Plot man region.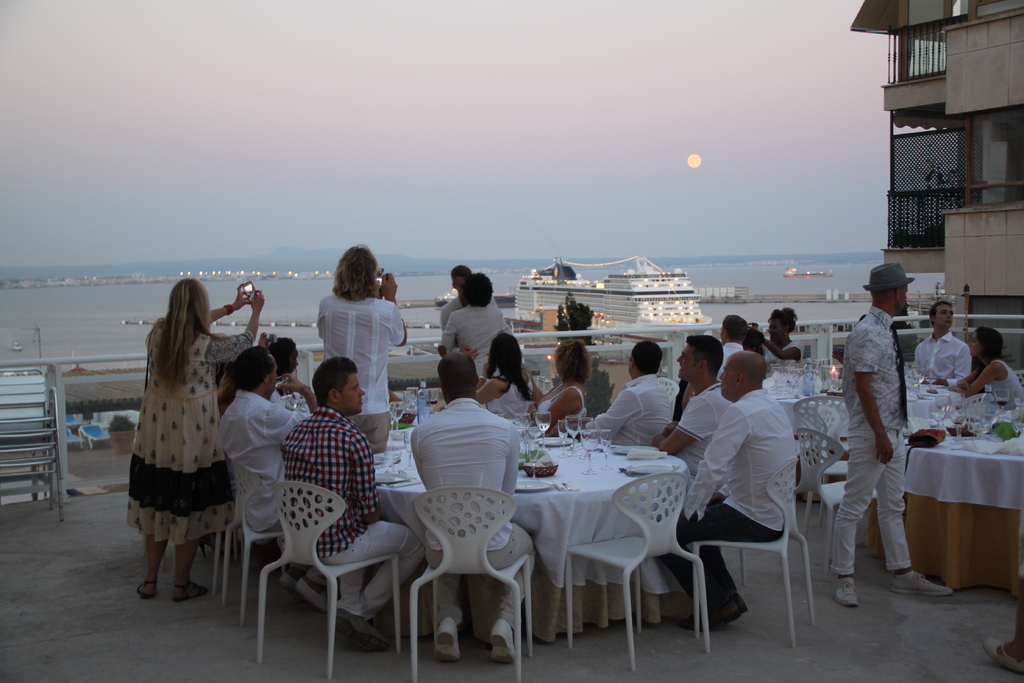
Plotted at x1=219, y1=343, x2=317, y2=595.
